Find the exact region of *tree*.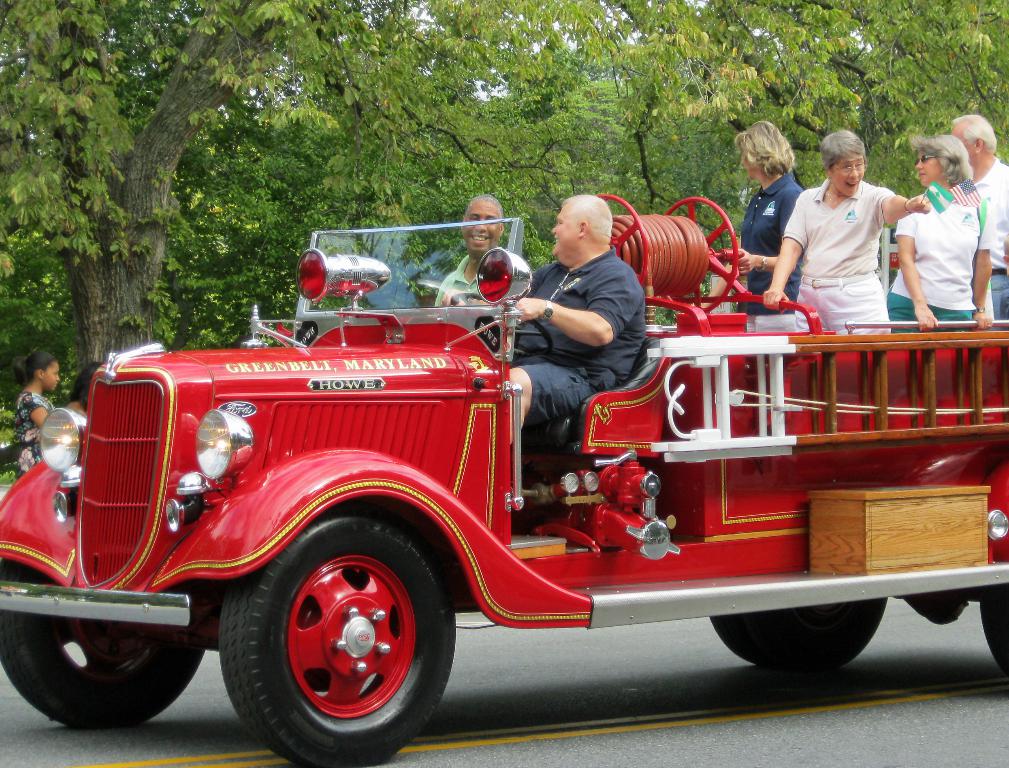
Exact region: <box>0,0,1008,369</box>.
